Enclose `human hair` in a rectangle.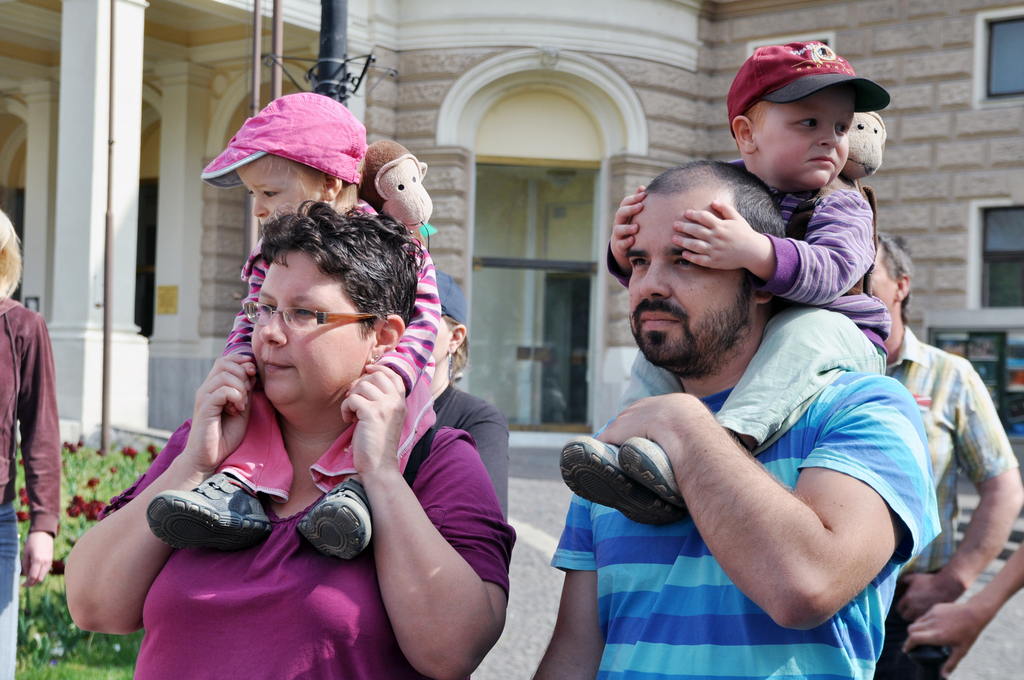
251 191 413 346.
